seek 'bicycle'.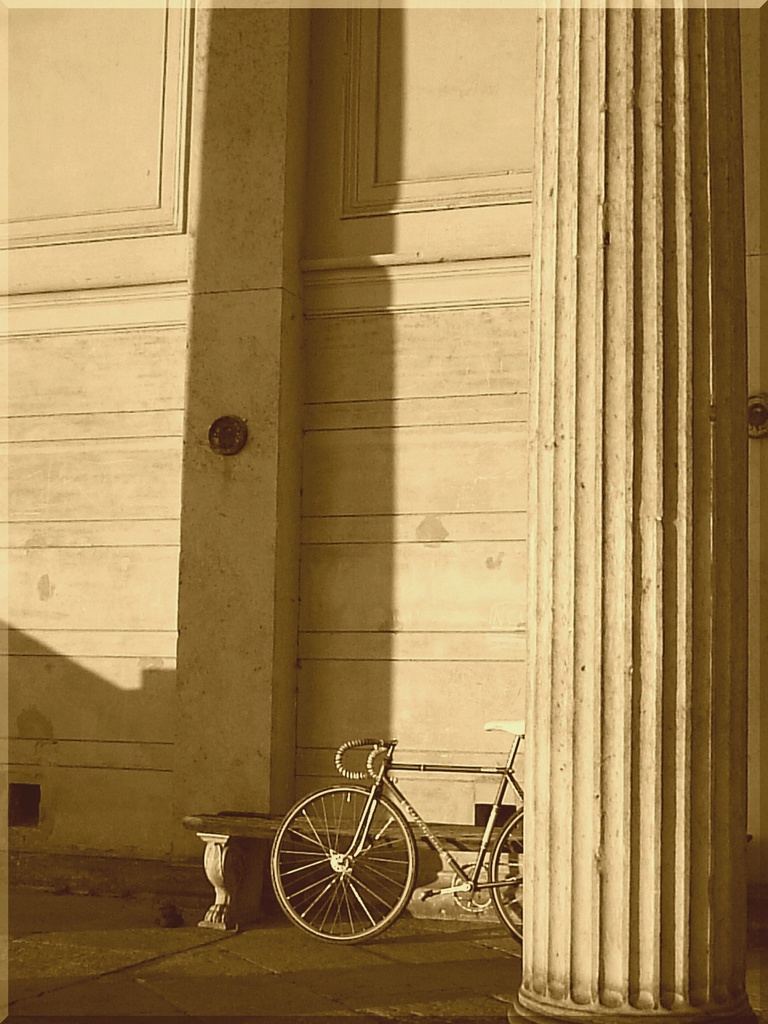
<bbox>270, 719, 521, 943</bbox>.
